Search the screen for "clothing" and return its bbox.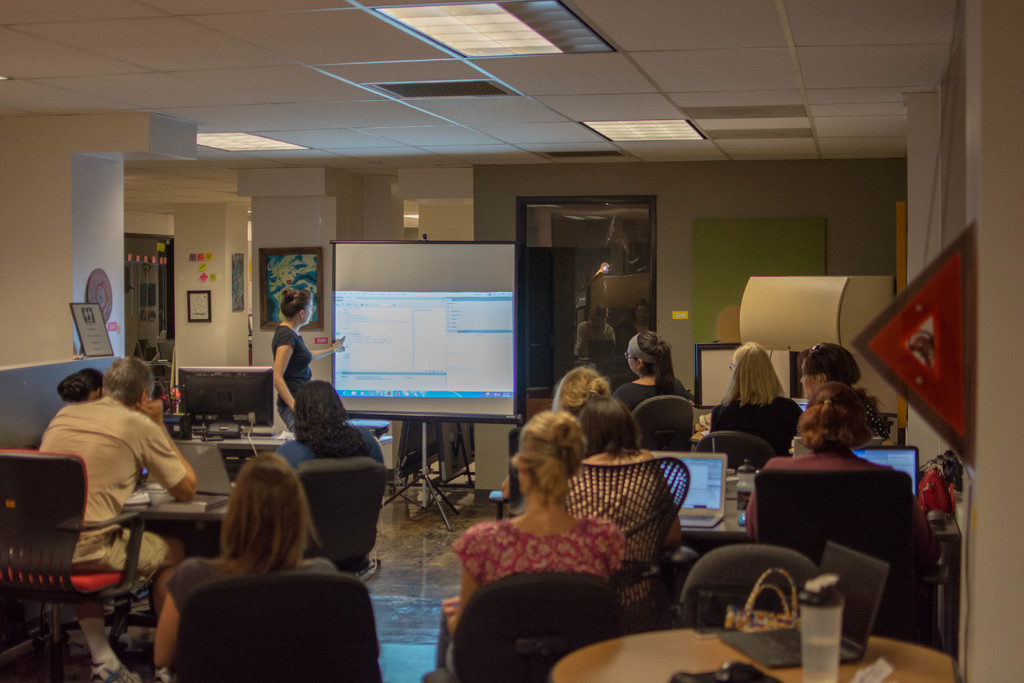
Found: [39, 377, 205, 574].
